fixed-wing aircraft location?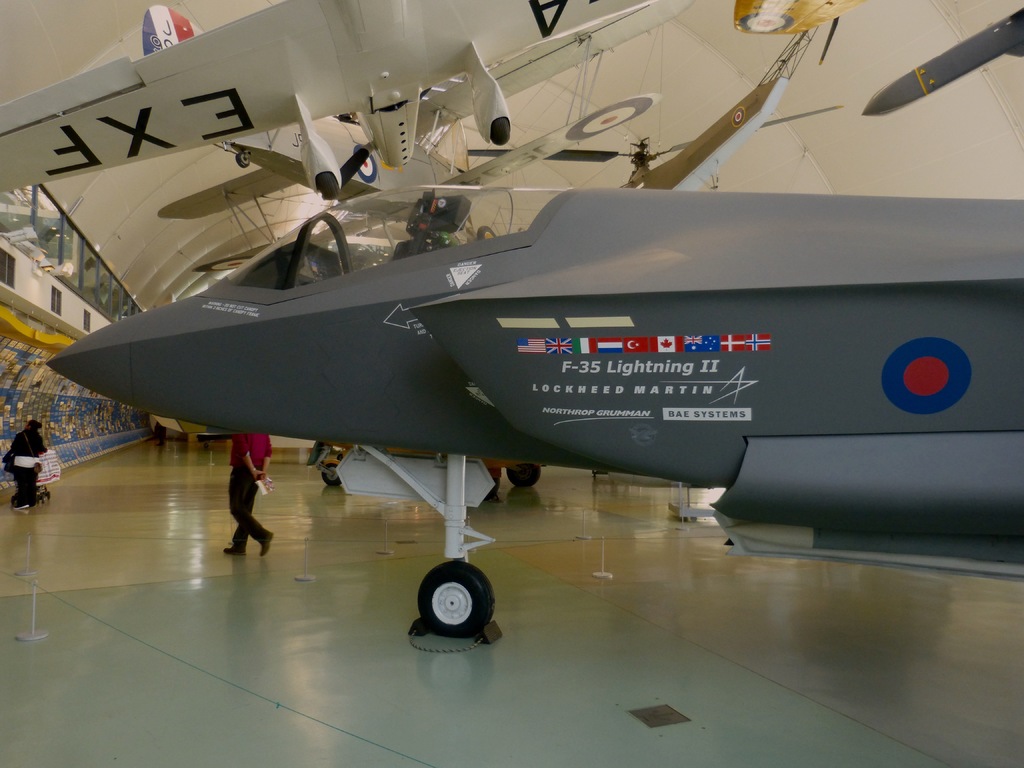
152/0/664/230
